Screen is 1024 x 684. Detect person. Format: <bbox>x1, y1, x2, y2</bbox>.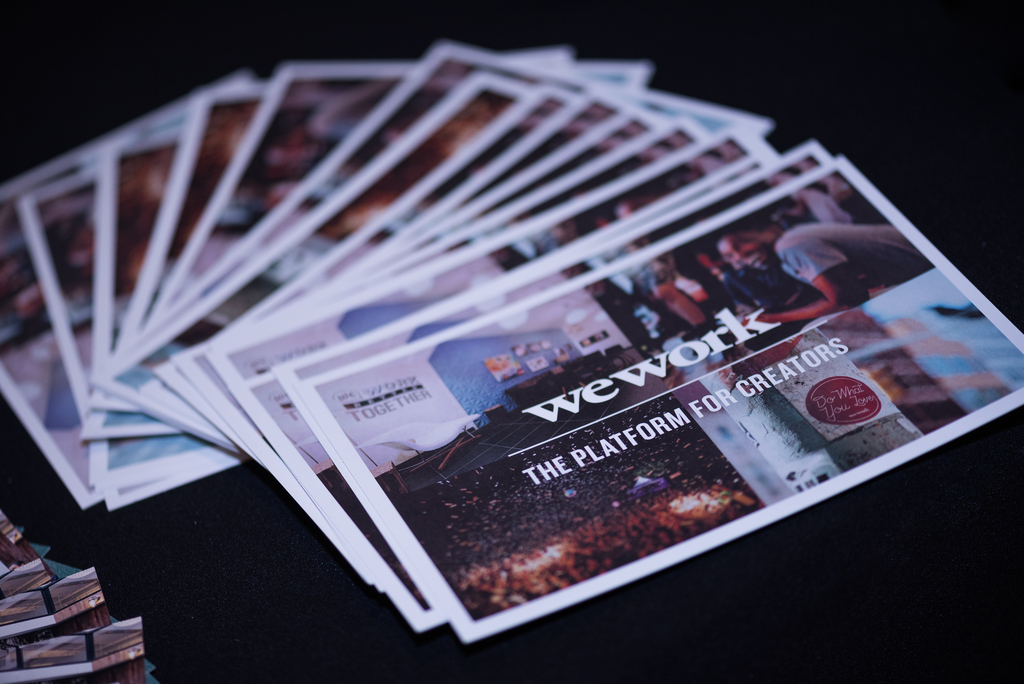
<bbox>636, 250, 738, 329</bbox>.
